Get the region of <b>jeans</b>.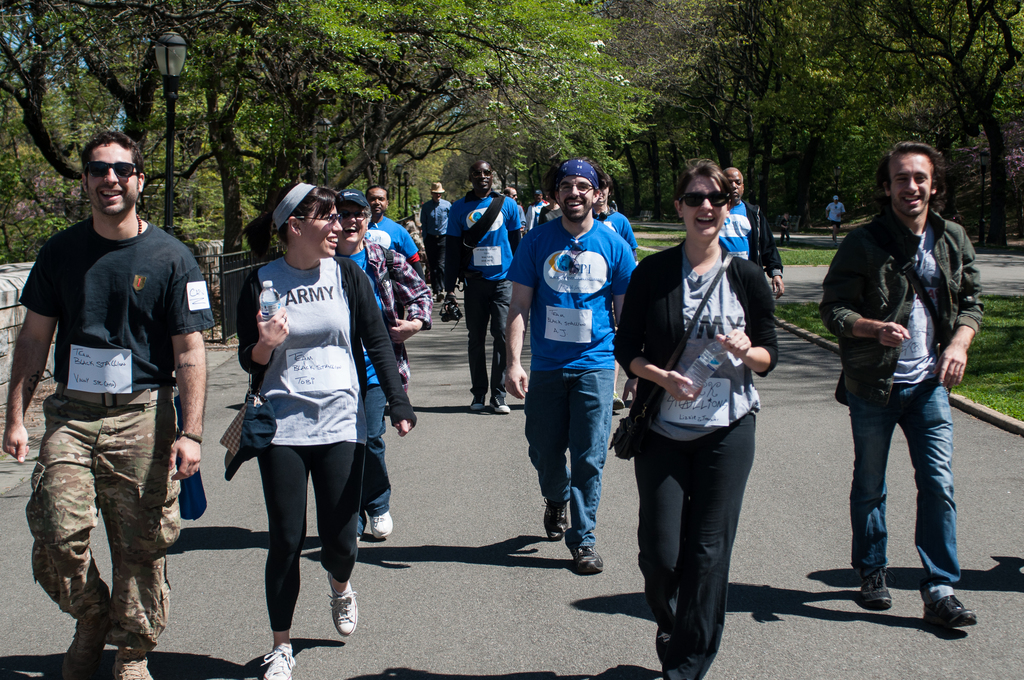
BBox(358, 390, 392, 541).
